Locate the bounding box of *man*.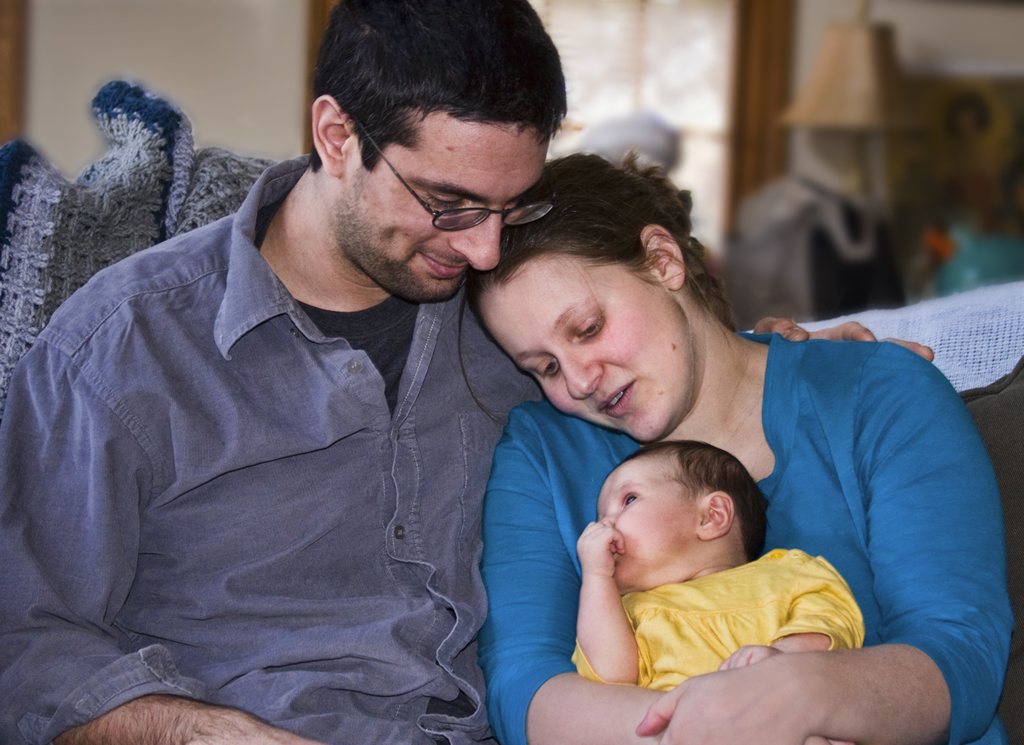
Bounding box: [left=18, top=56, right=771, bottom=744].
